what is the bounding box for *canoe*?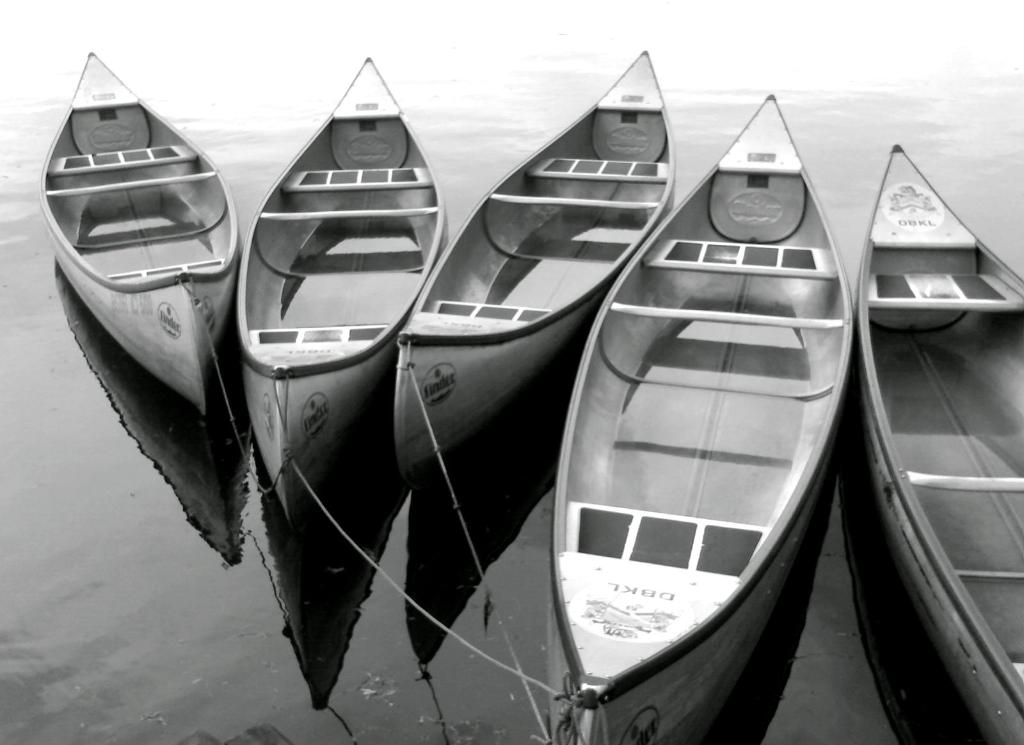
pyautogui.locateOnScreen(399, 48, 676, 482).
